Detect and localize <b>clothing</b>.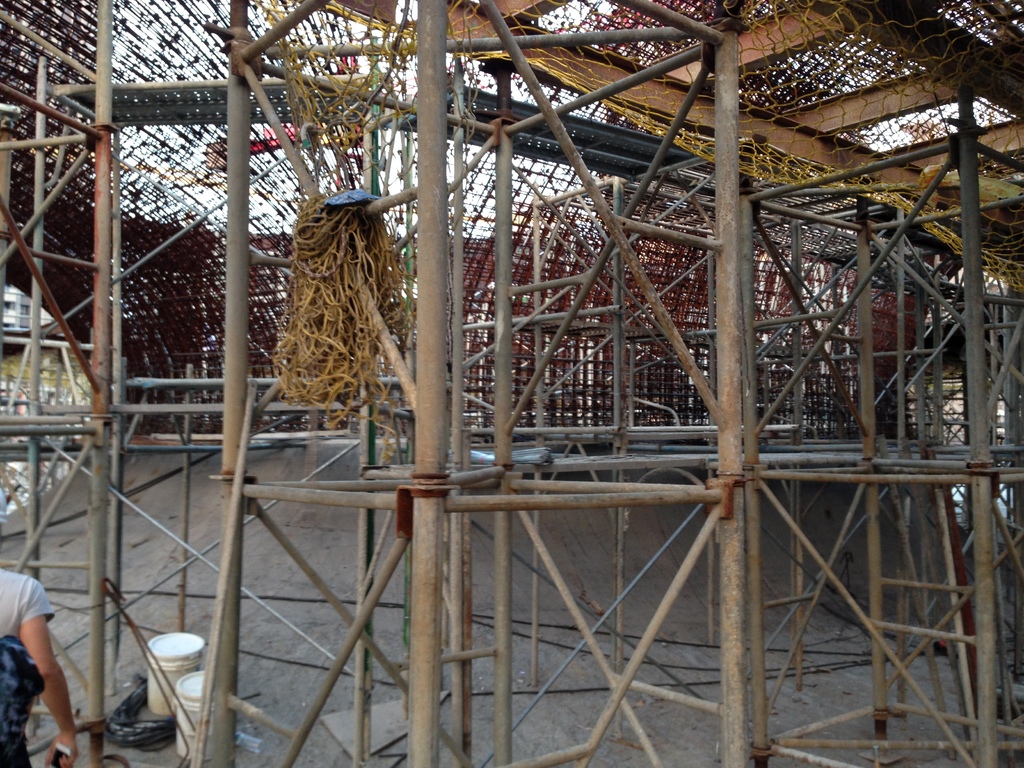
Localized at (0,556,52,762).
